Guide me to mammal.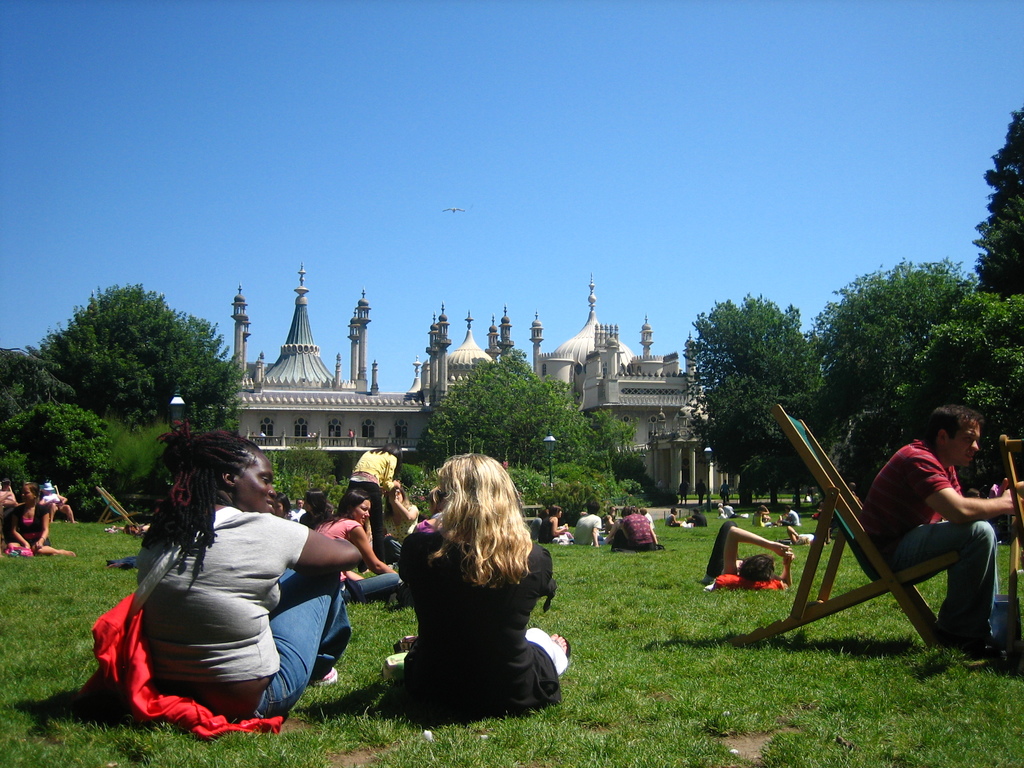
Guidance: <region>310, 432, 317, 437</region>.
